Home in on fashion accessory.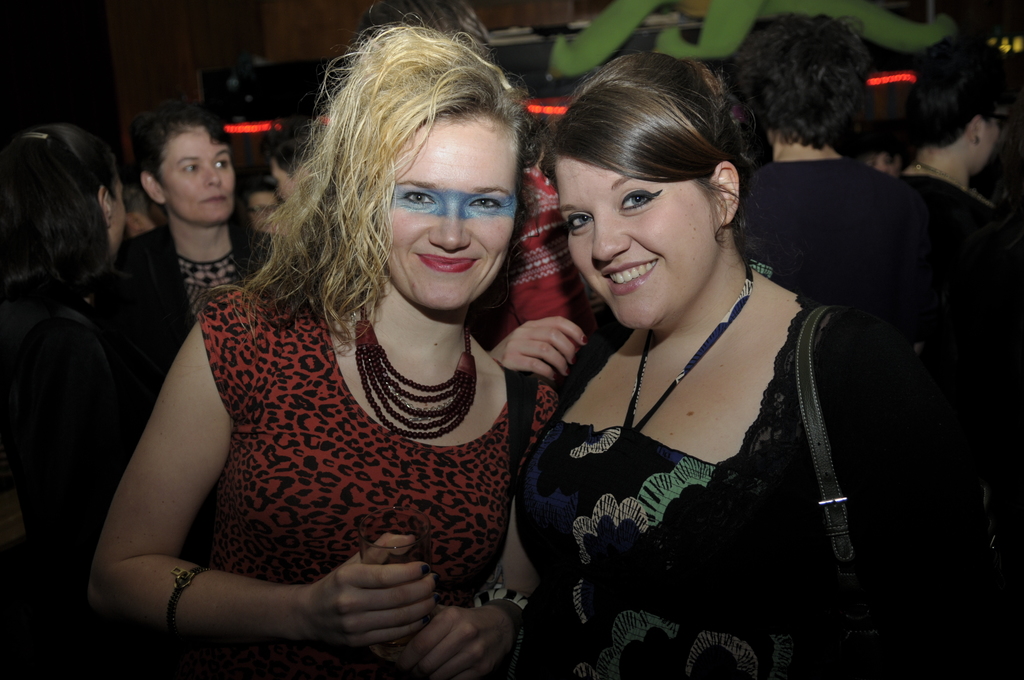
Homed in at locate(619, 264, 753, 460).
